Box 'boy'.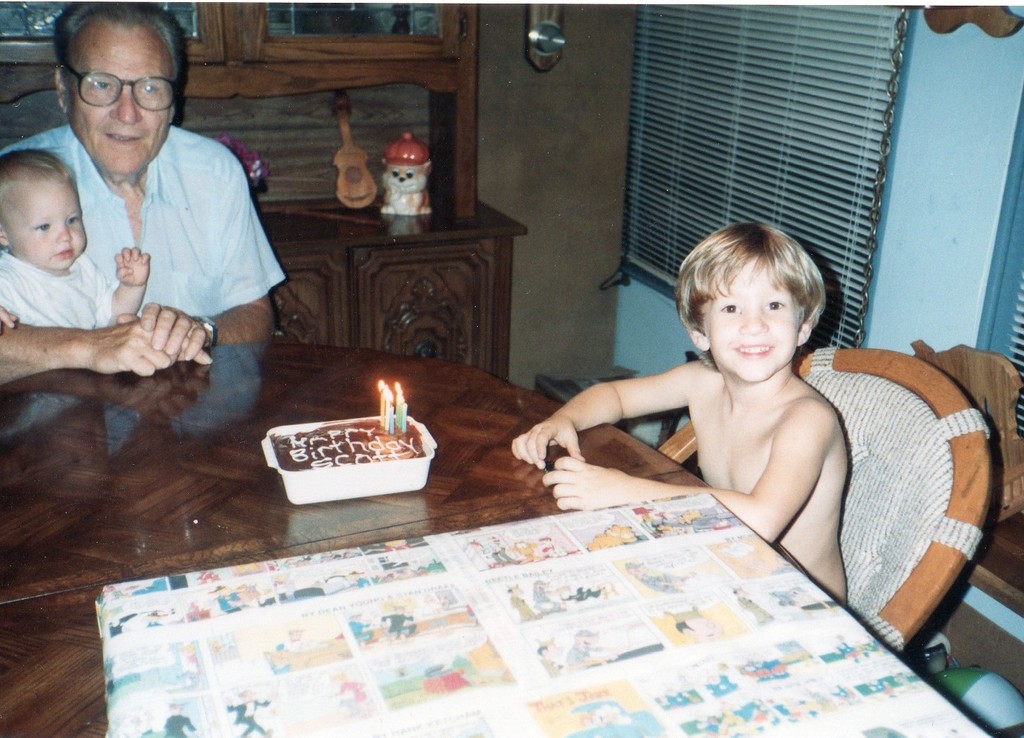
[536,221,889,589].
